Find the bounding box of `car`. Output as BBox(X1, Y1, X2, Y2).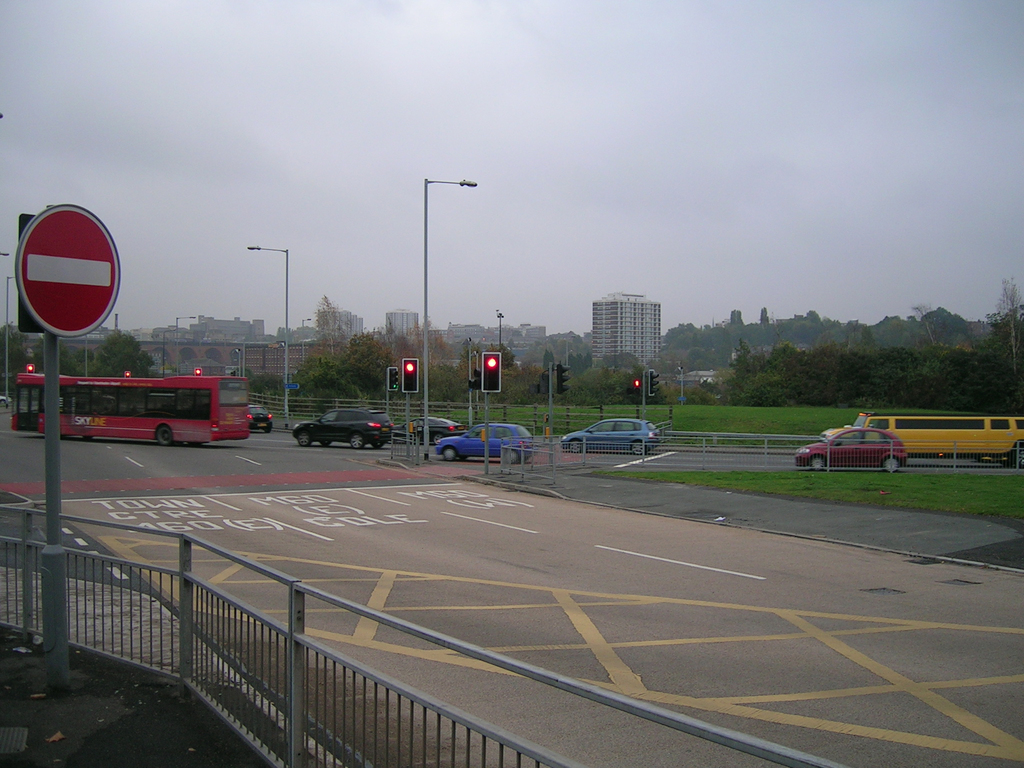
BBox(796, 428, 906, 471).
